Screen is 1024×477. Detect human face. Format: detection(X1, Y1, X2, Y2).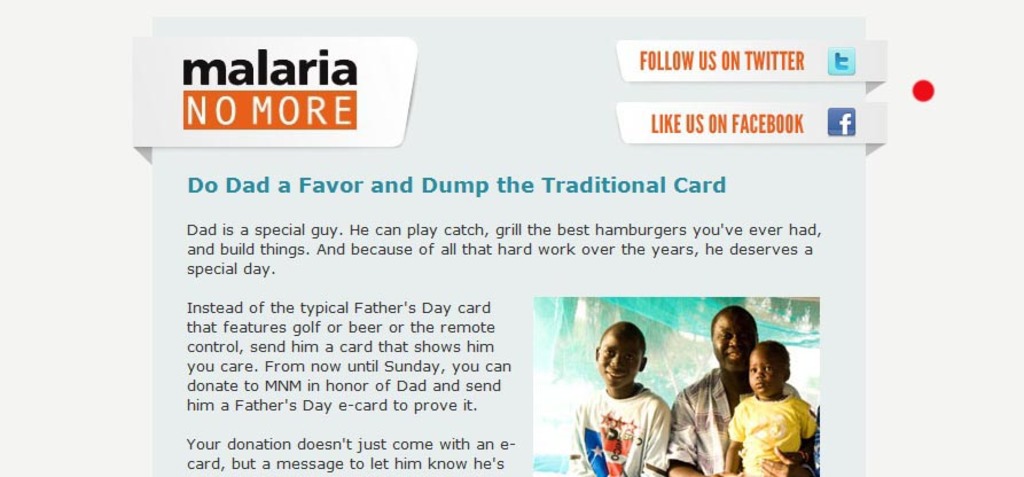
detection(597, 330, 643, 390).
